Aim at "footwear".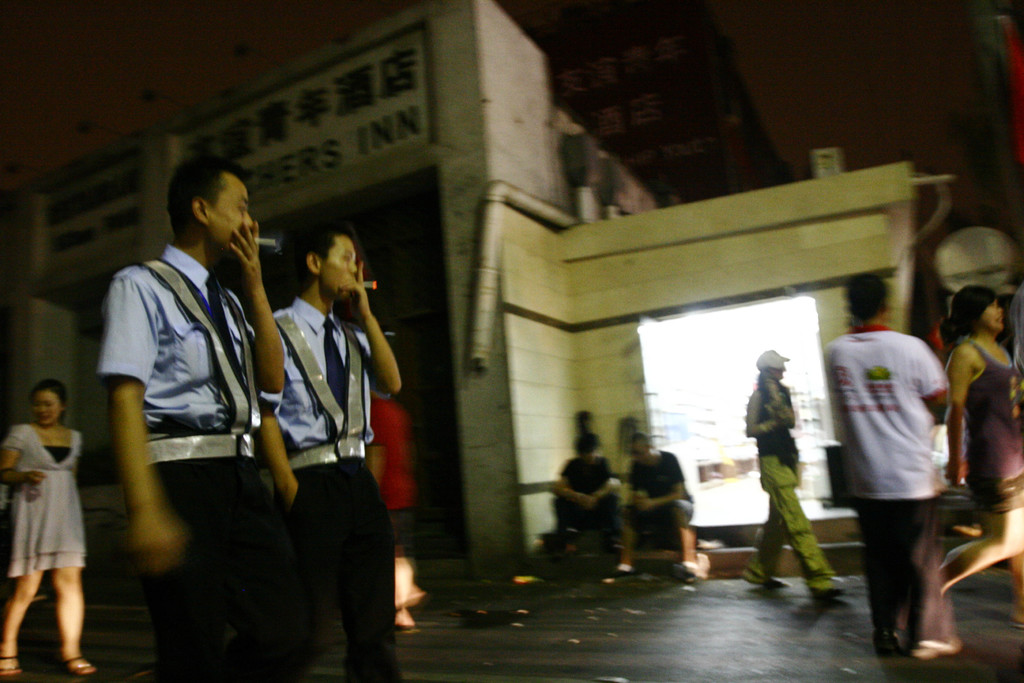
Aimed at BBox(738, 575, 789, 589).
